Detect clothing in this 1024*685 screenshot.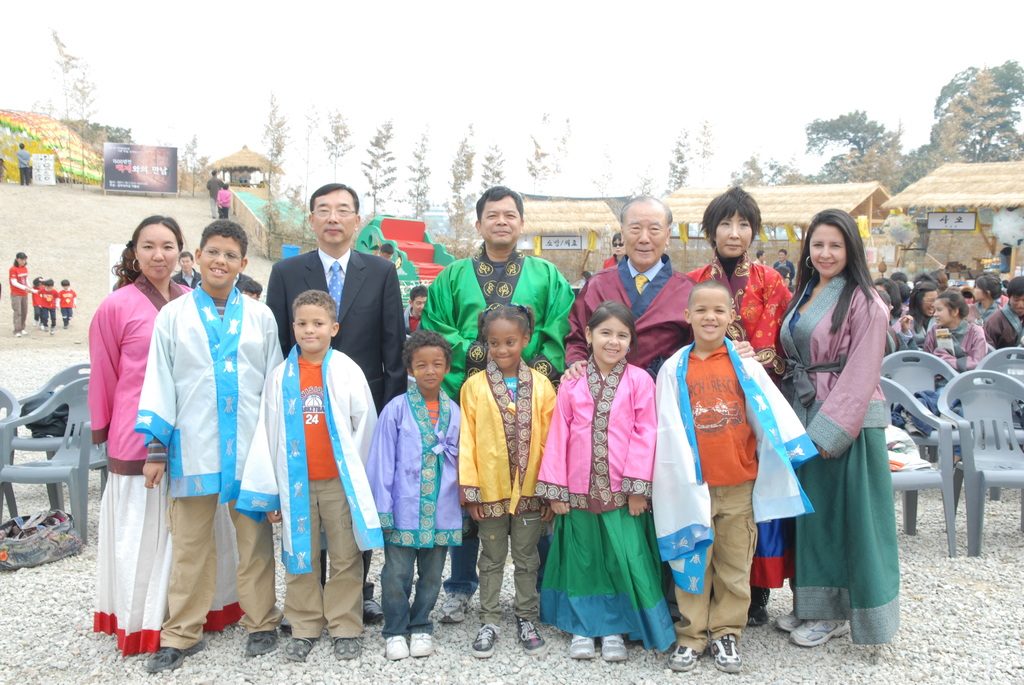
Detection: detection(11, 261, 29, 297).
